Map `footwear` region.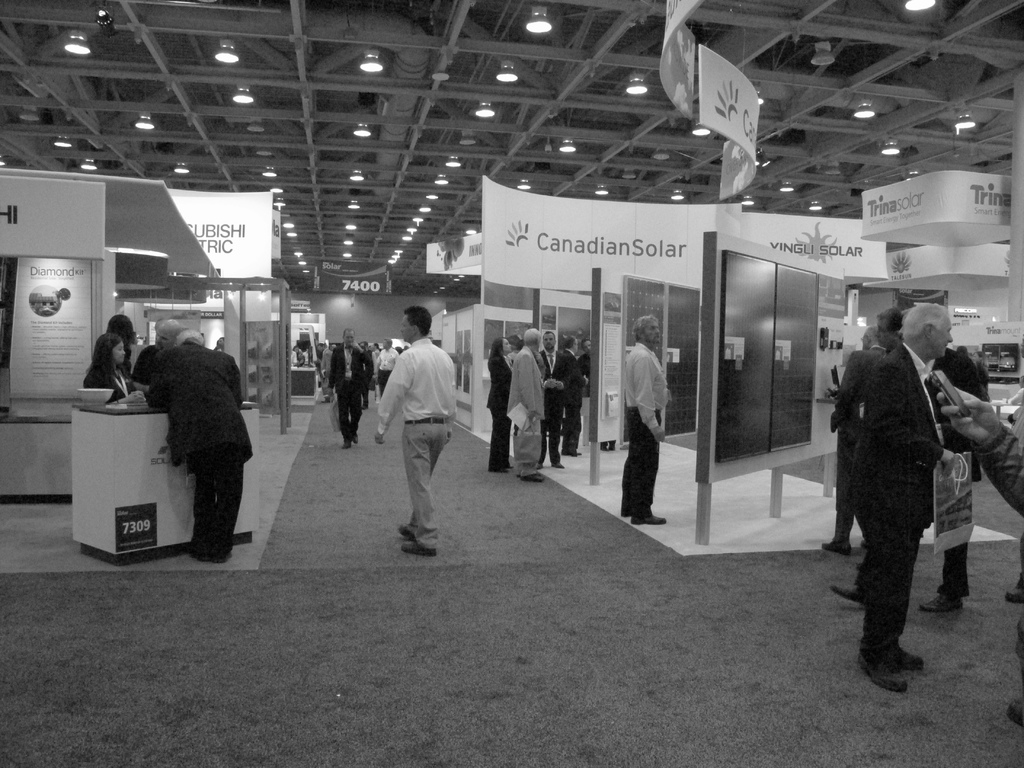
Mapped to x1=856 y1=650 x2=906 y2=697.
